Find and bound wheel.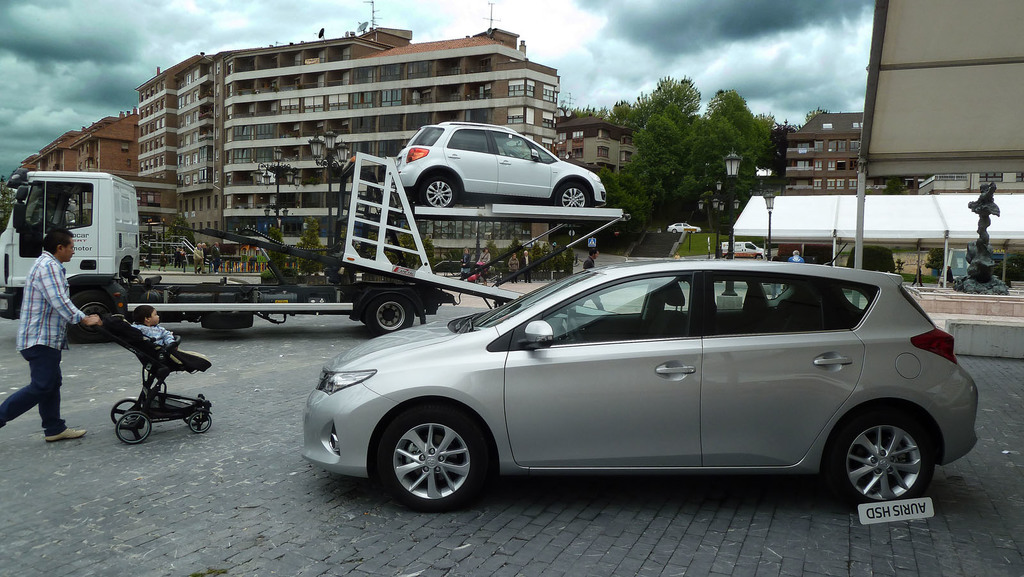
Bound: (left=188, top=409, right=215, bottom=433).
